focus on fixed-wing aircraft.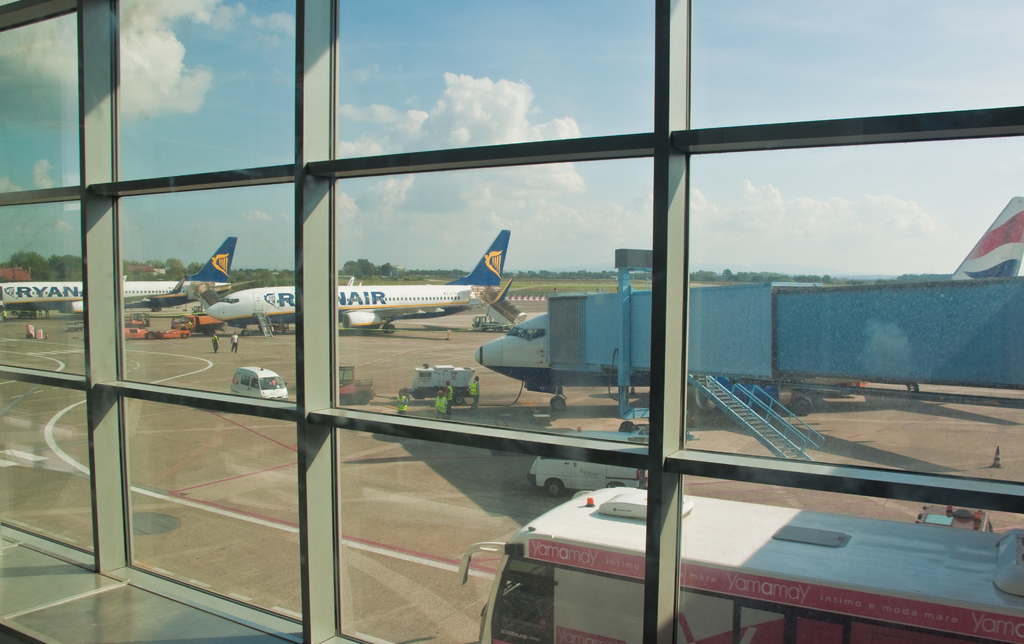
Focused at select_region(202, 229, 514, 334).
